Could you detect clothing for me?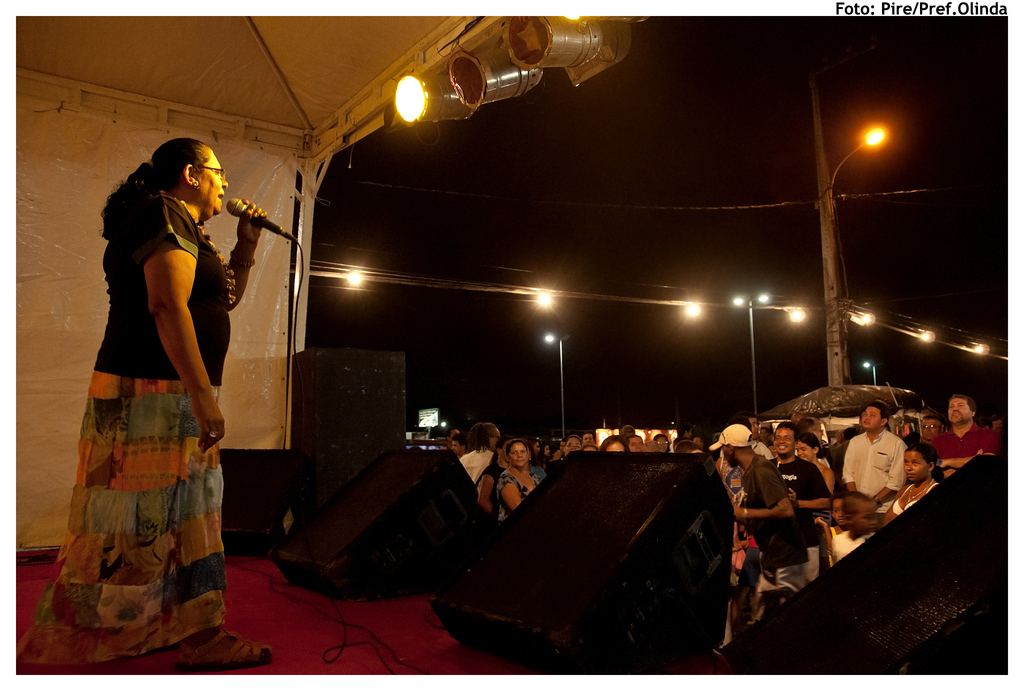
Detection result: region(456, 450, 495, 479).
